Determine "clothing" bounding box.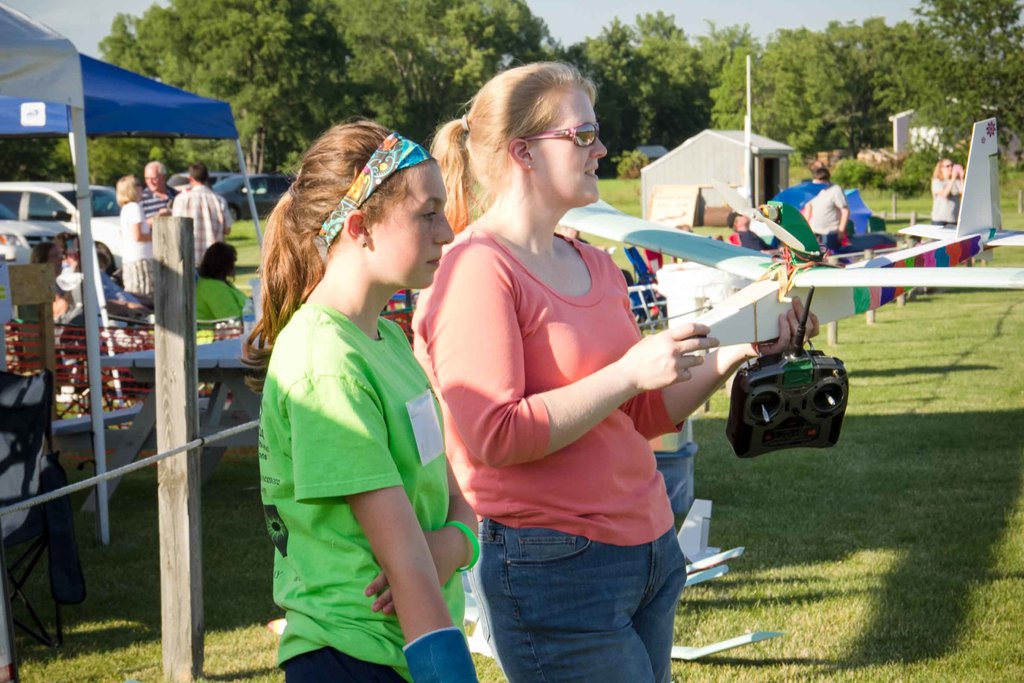
Determined: 806/183/851/242.
